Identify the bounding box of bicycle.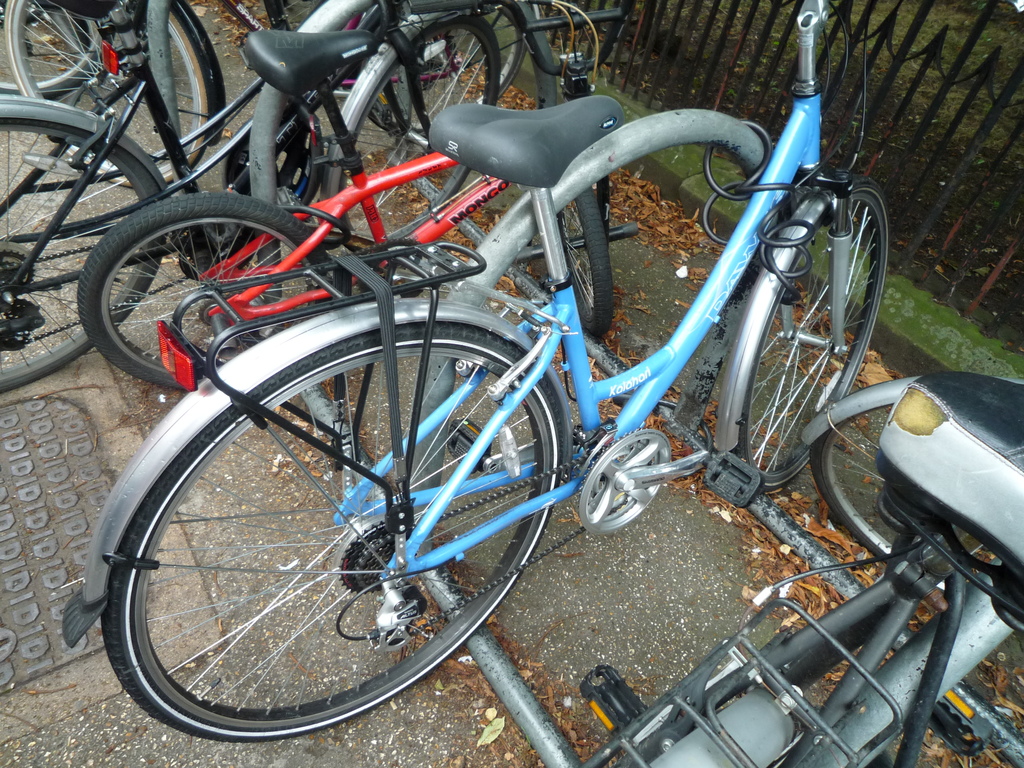
<box>72,0,639,393</box>.
